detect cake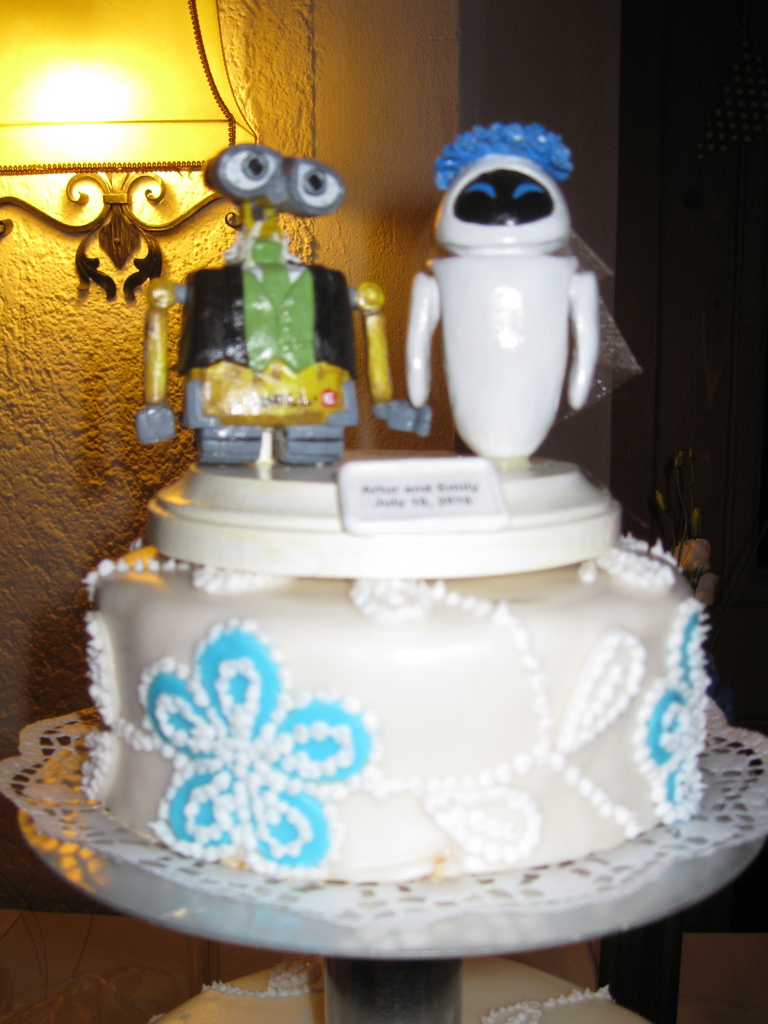
box(79, 543, 714, 884)
